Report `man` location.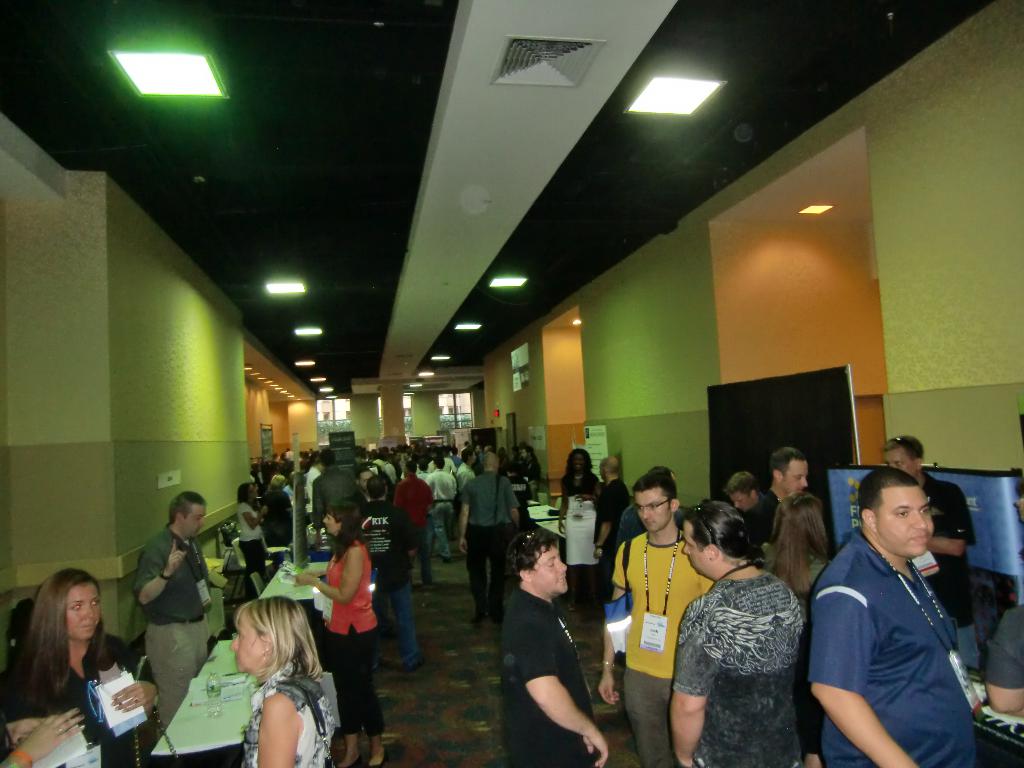
Report: x1=456, y1=452, x2=520, y2=632.
